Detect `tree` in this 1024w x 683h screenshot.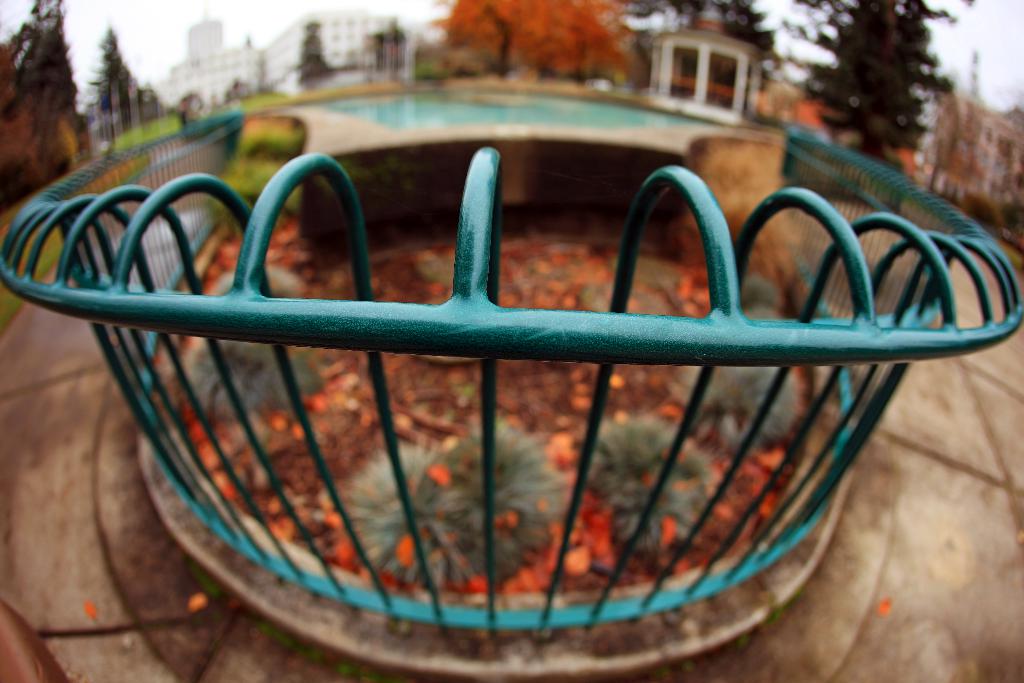
Detection: rect(776, 15, 976, 145).
